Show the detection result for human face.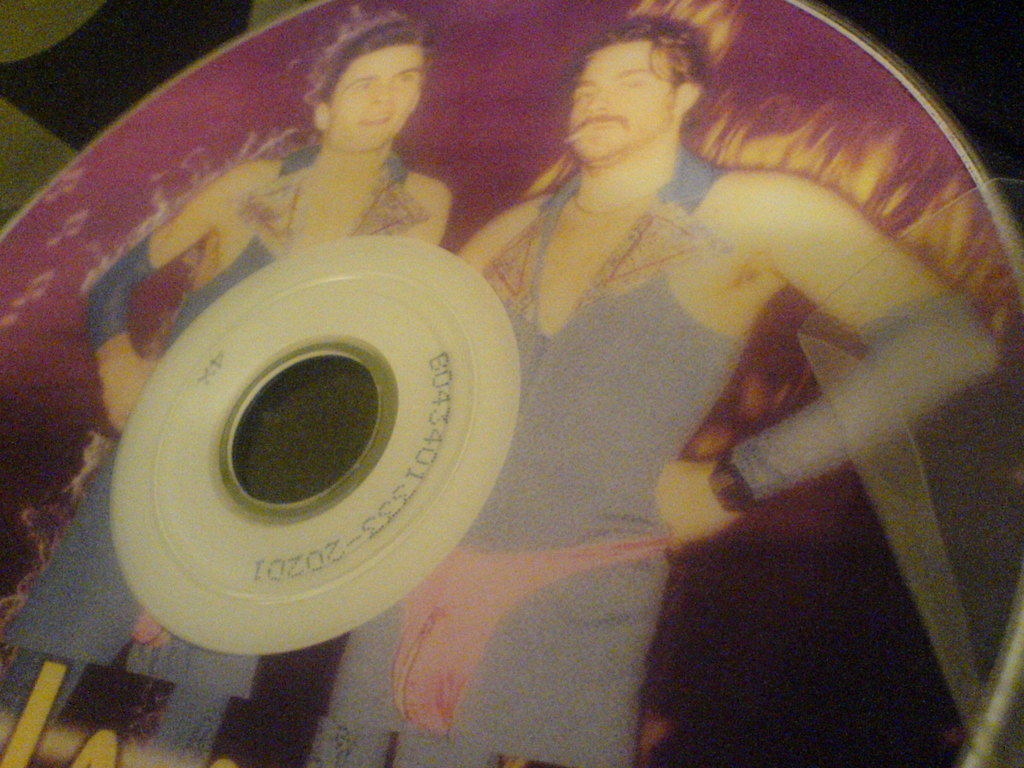
x1=329 y1=36 x2=422 y2=149.
